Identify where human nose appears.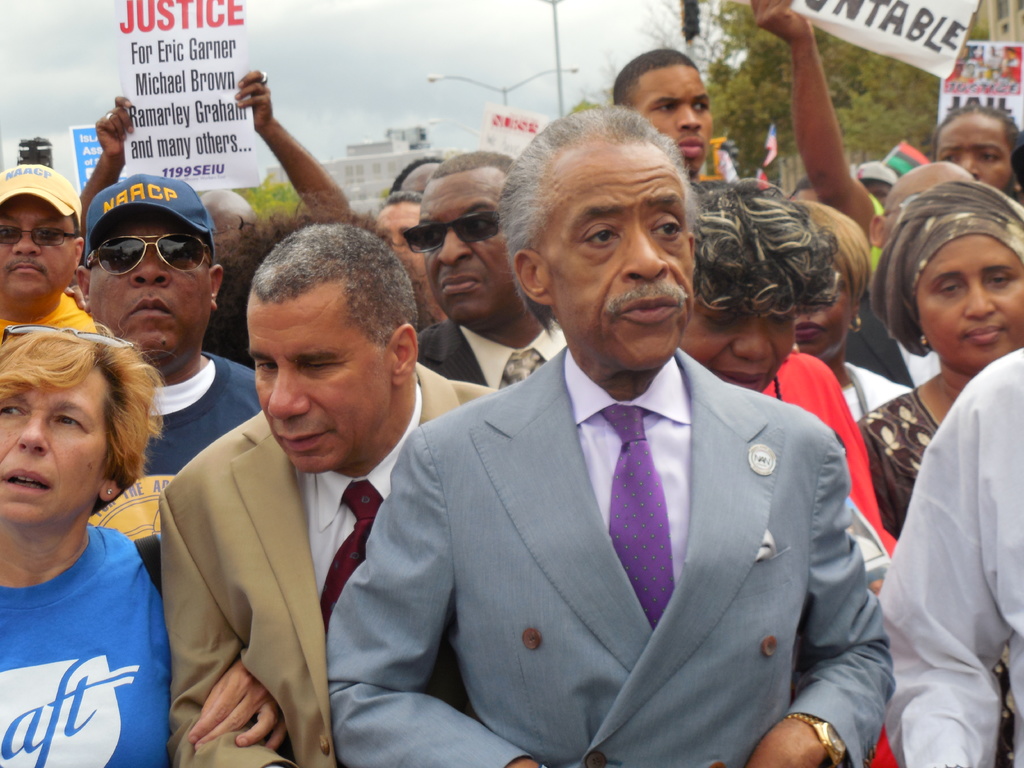
Appears at bbox=[12, 230, 40, 262].
